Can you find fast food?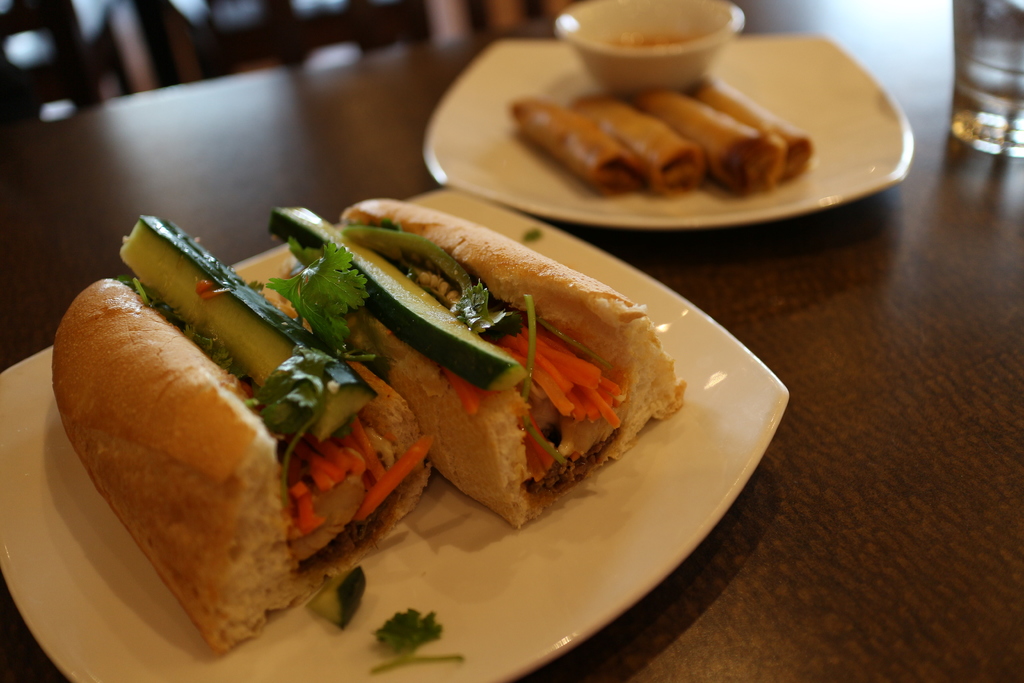
Yes, bounding box: bbox(566, 99, 705, 199).
